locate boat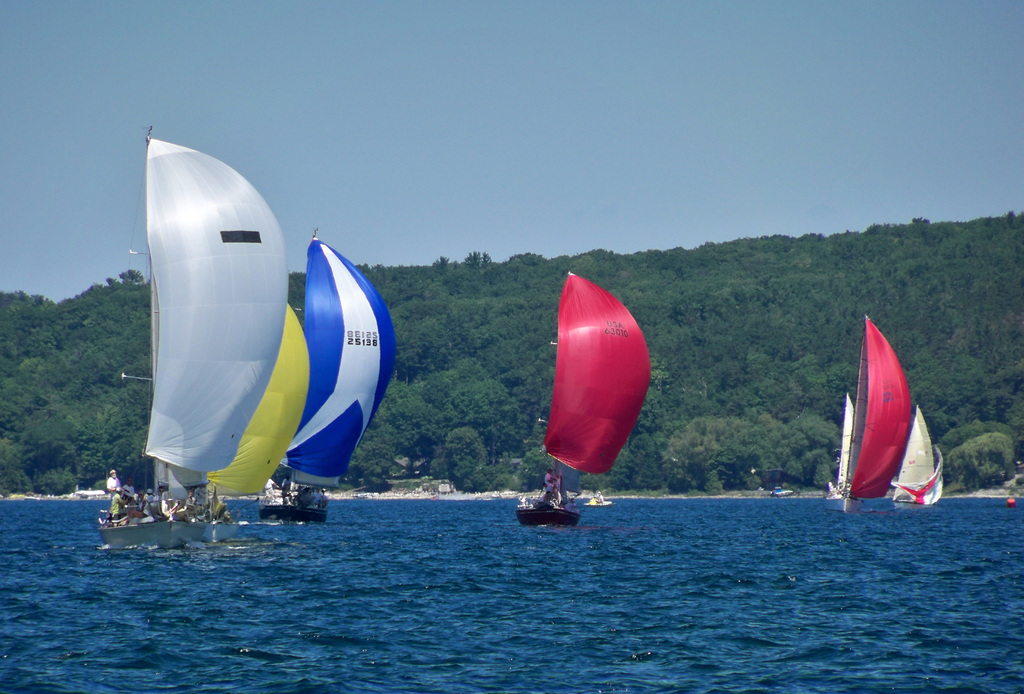
x1=582, y1=489, x2=617, y2=505
